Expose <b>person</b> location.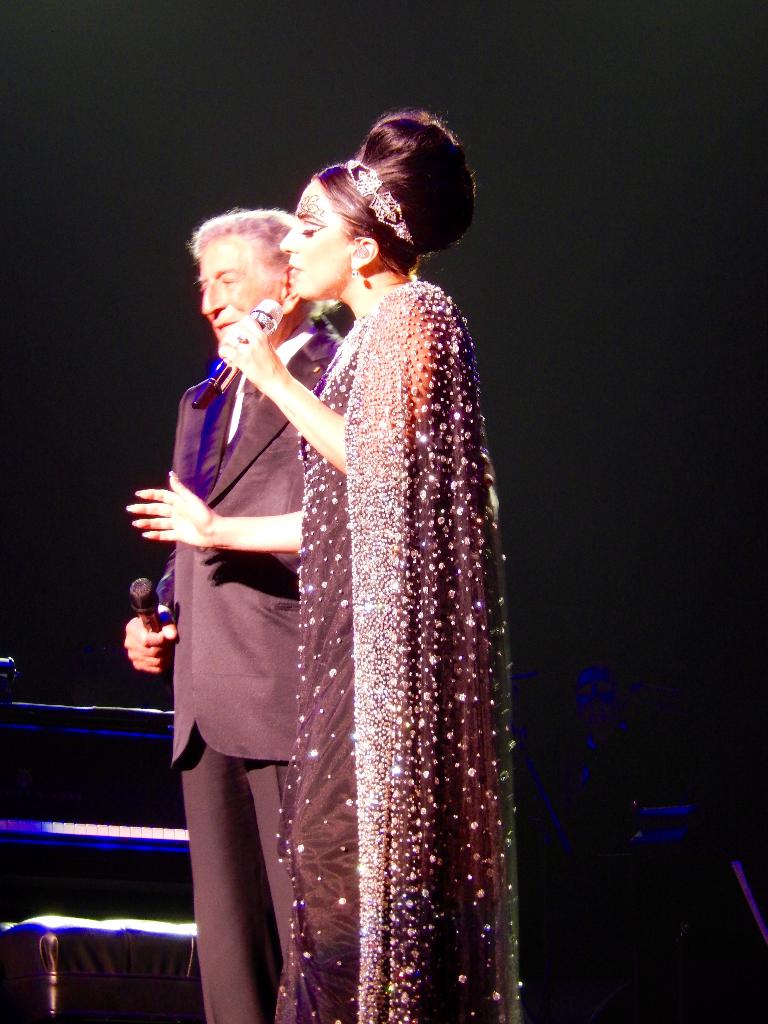
Exposed at 115/204/344/1023.
